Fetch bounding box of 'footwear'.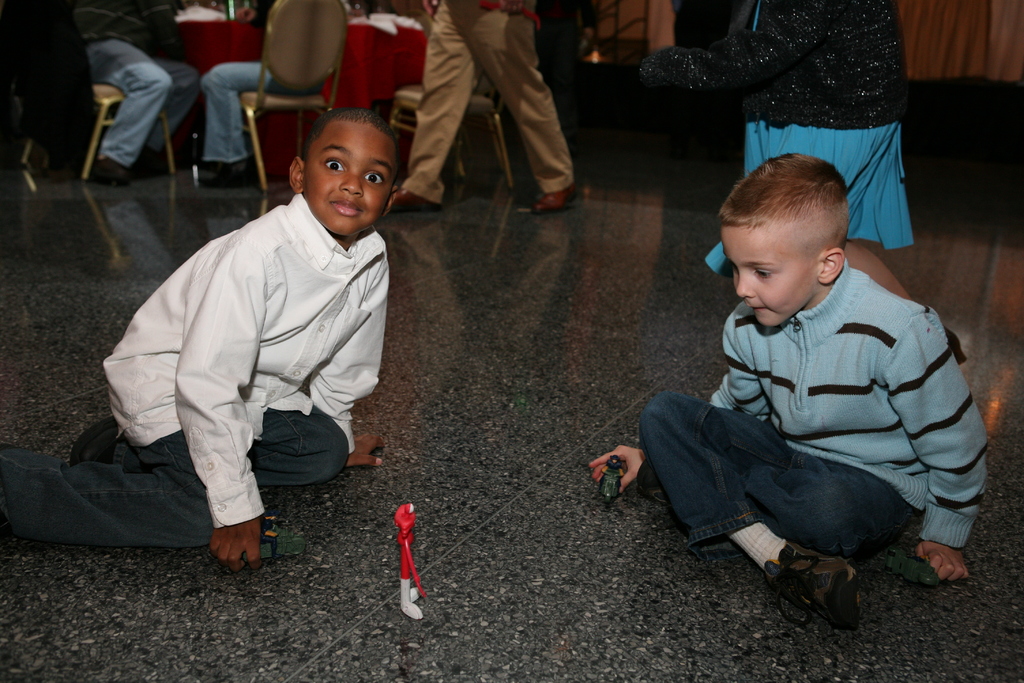
Bbox: x1=636, y1=457, x2=669, y2=511.
